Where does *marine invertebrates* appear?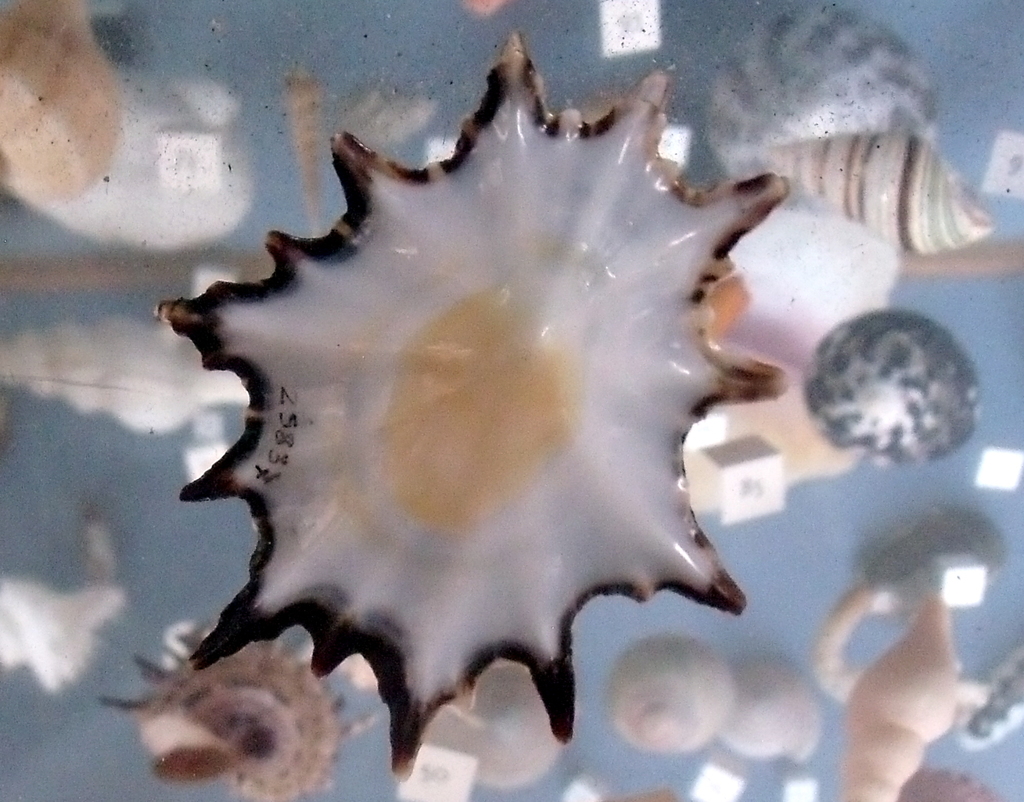
Appears at box(751, 109, 998, 259).
